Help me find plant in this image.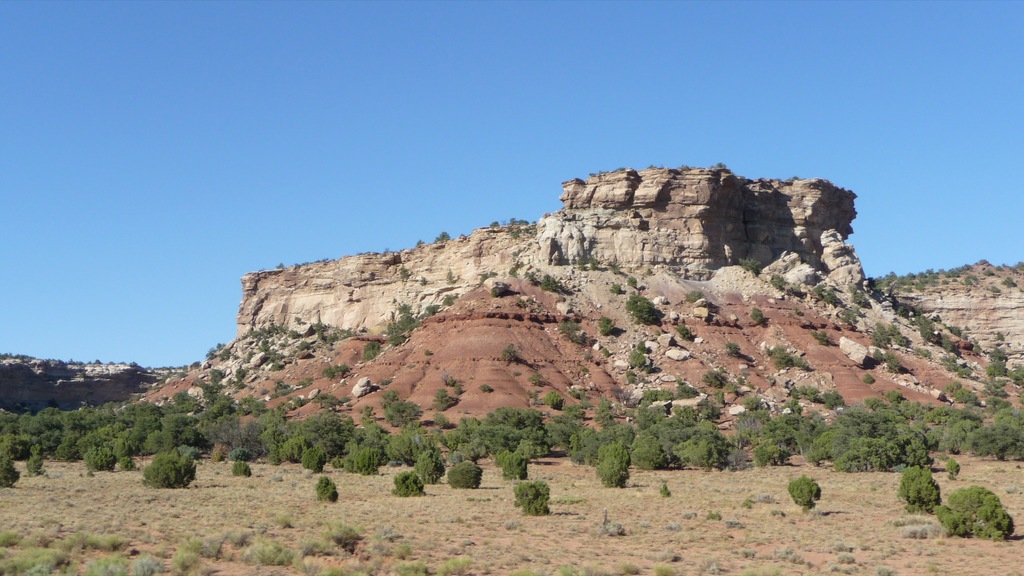
Found it: BBox(383, 245, 391, 253).
